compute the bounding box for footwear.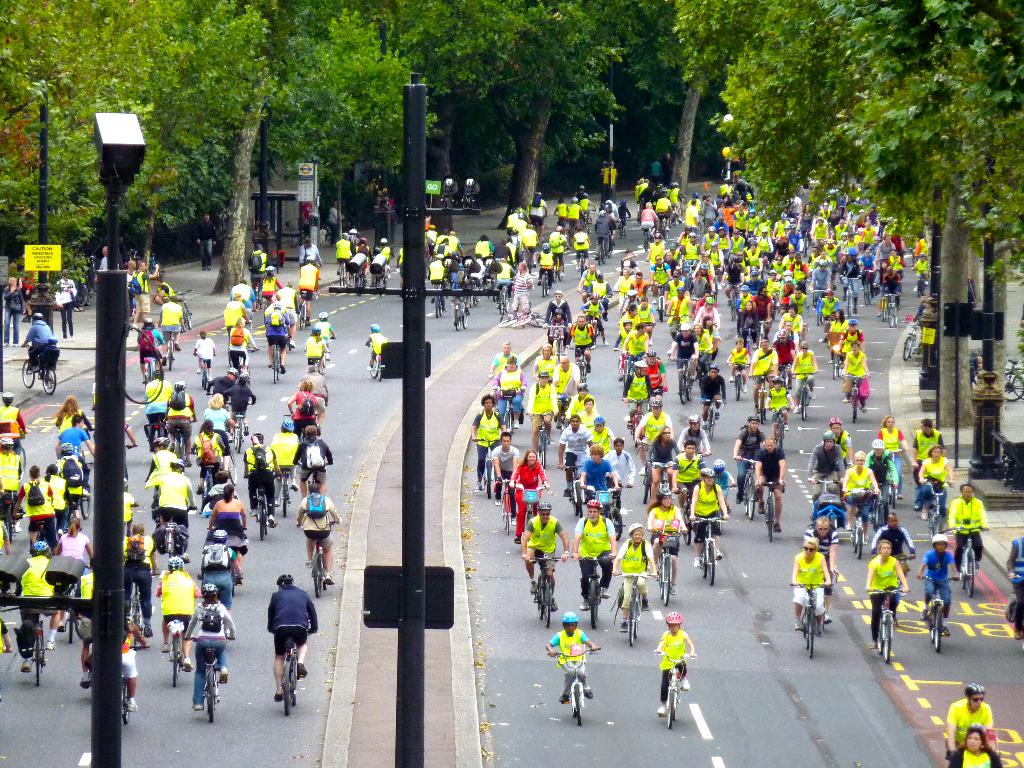
{"left": 289, "top": 483, "right": 298, "bottom": 491}.
